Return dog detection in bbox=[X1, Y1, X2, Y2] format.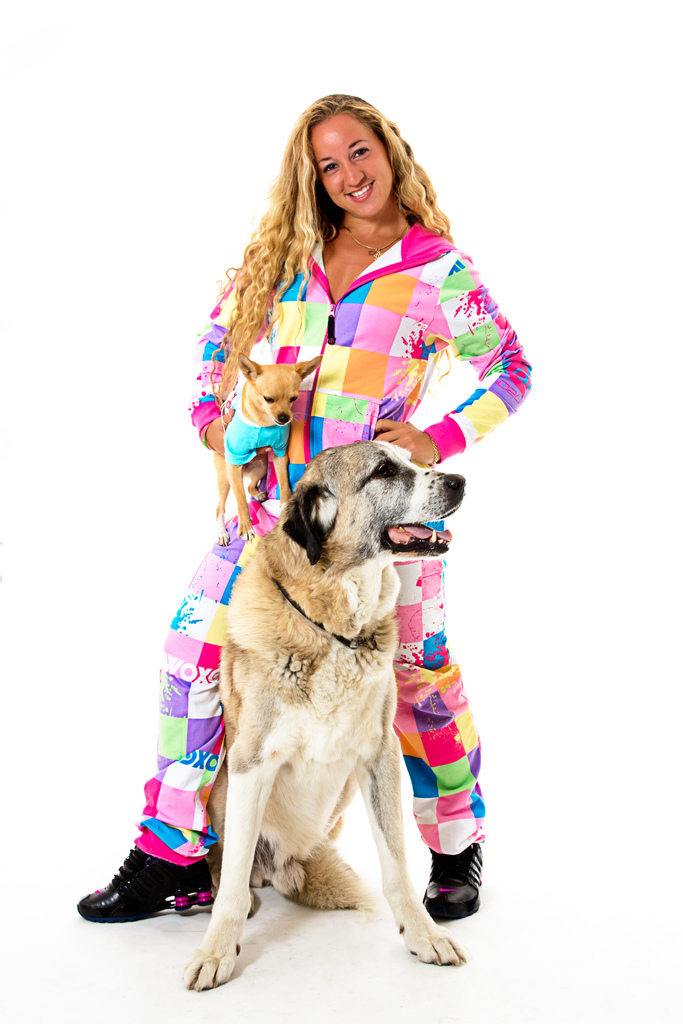
bbox=[181, 438, 468, 989].
